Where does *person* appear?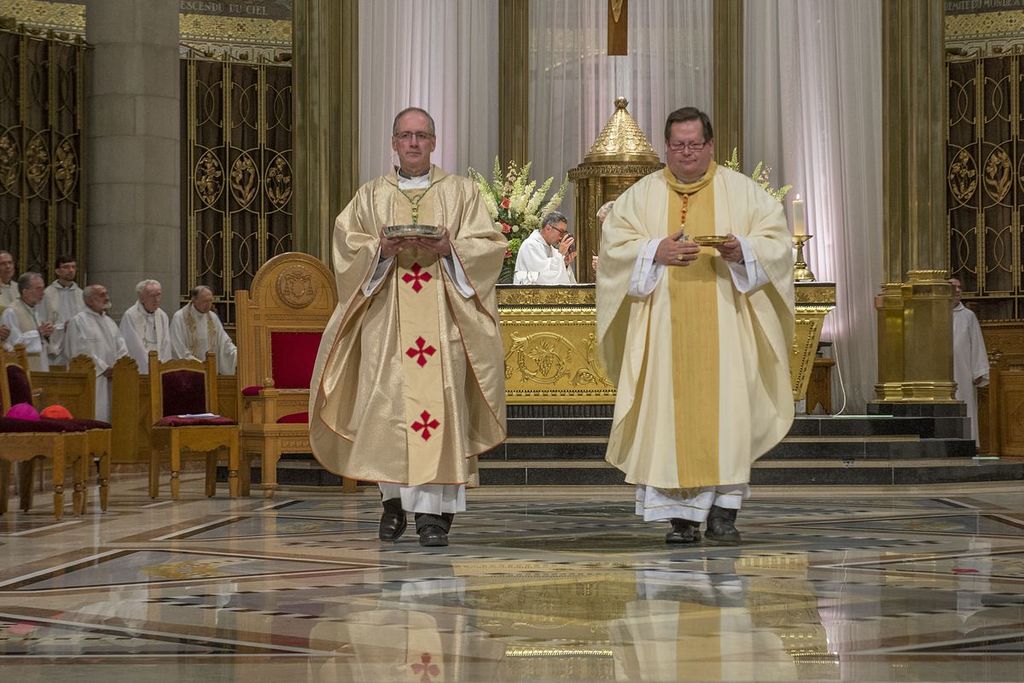
Appears at <box>121,277,172,372</box>.
